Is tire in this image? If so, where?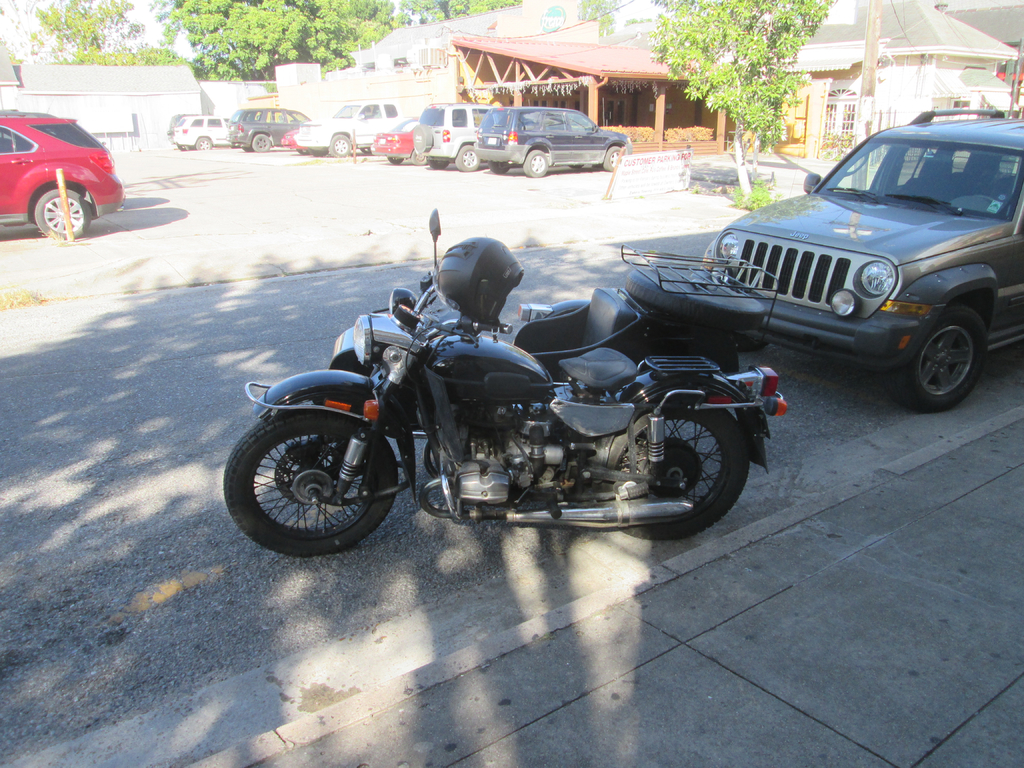
Yes, at <bbox>232, 381, 404, 561</bbox>.
